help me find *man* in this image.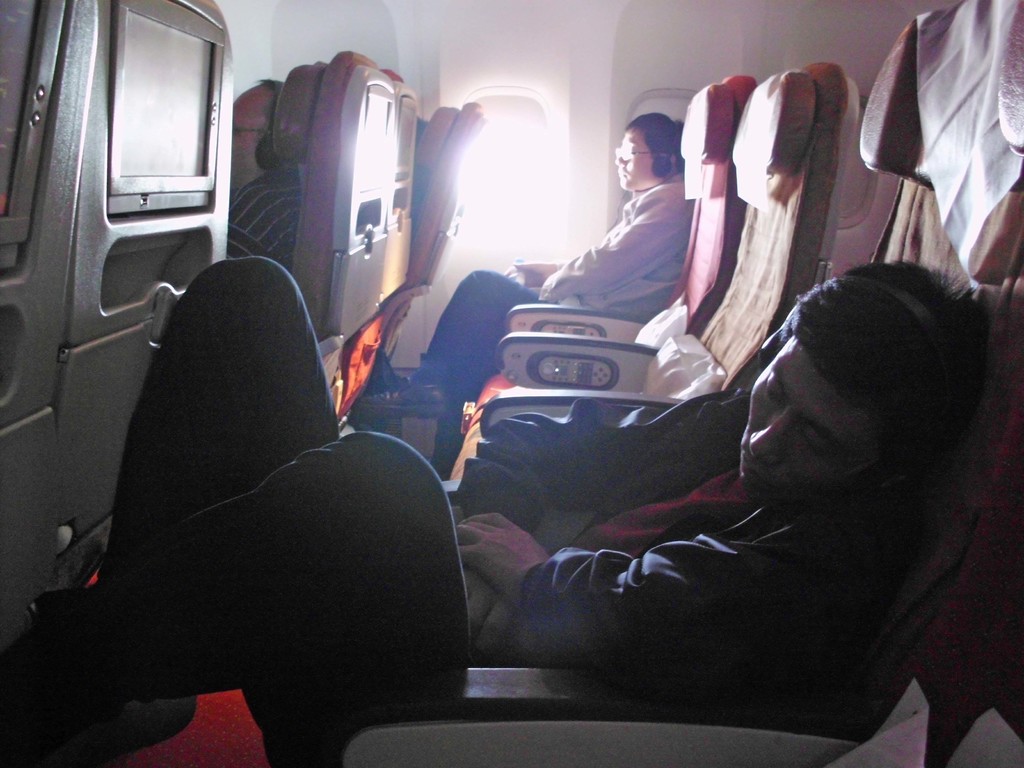
Found it: (left=386, top=106, right=716, bottom=435).
